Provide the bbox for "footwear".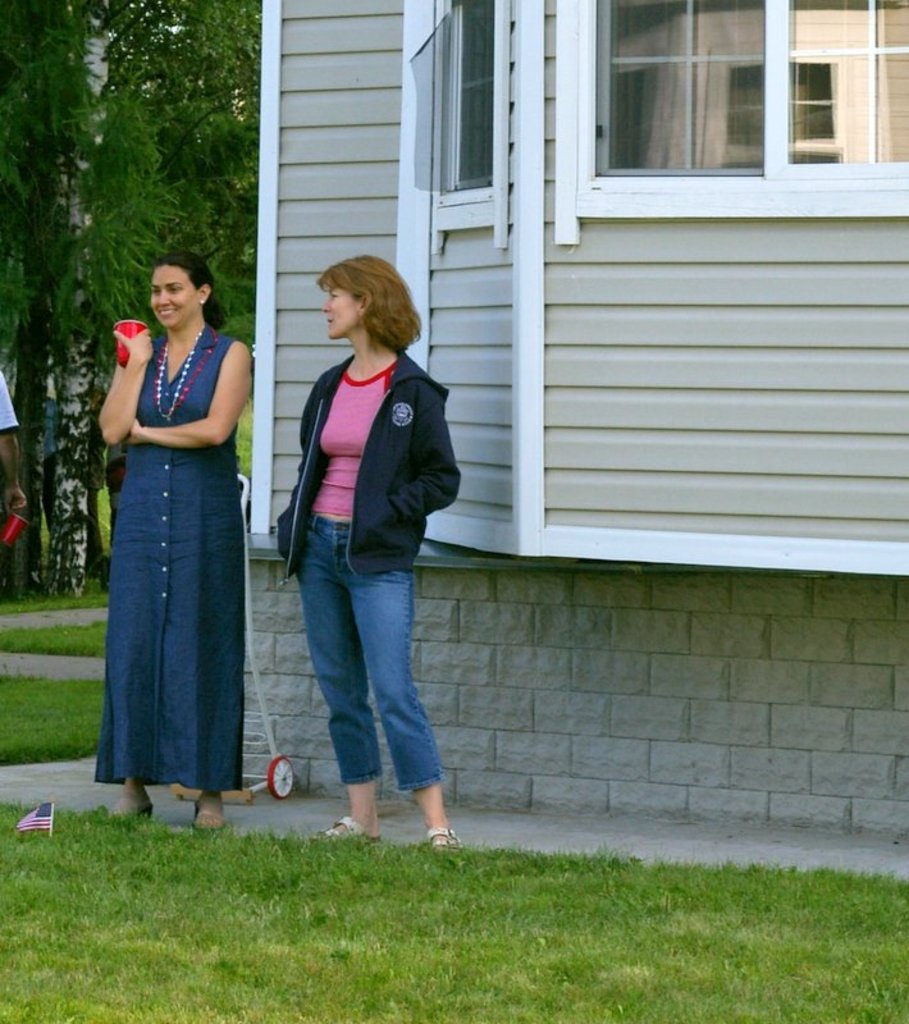
(426,822,461,851).
